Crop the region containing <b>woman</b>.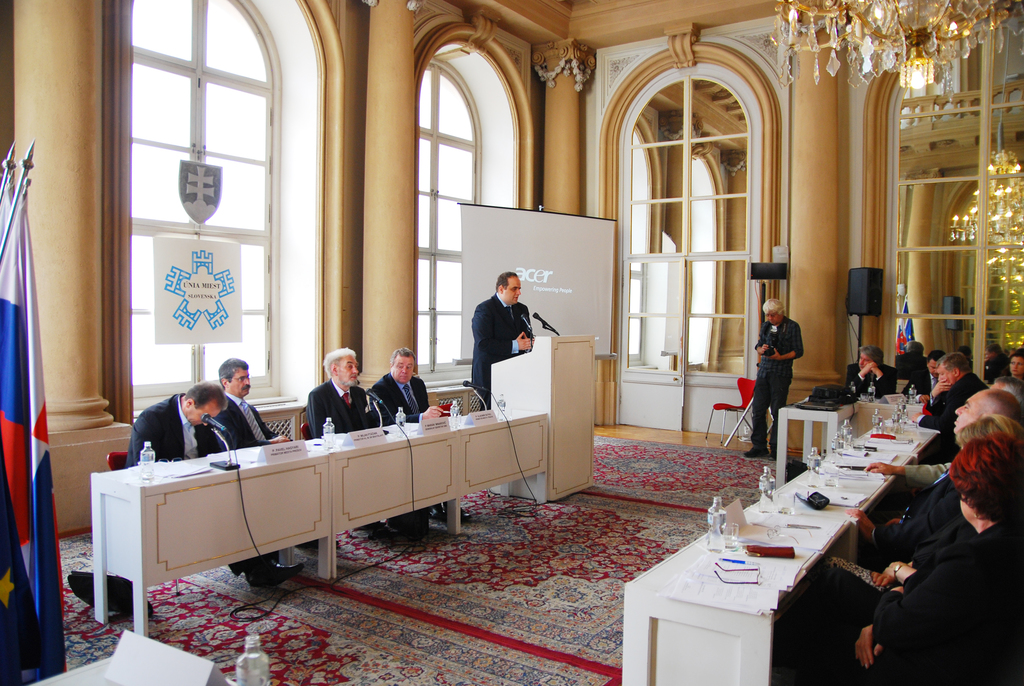
Crop region: left=850, top=423, right=1014, bottom=685.
